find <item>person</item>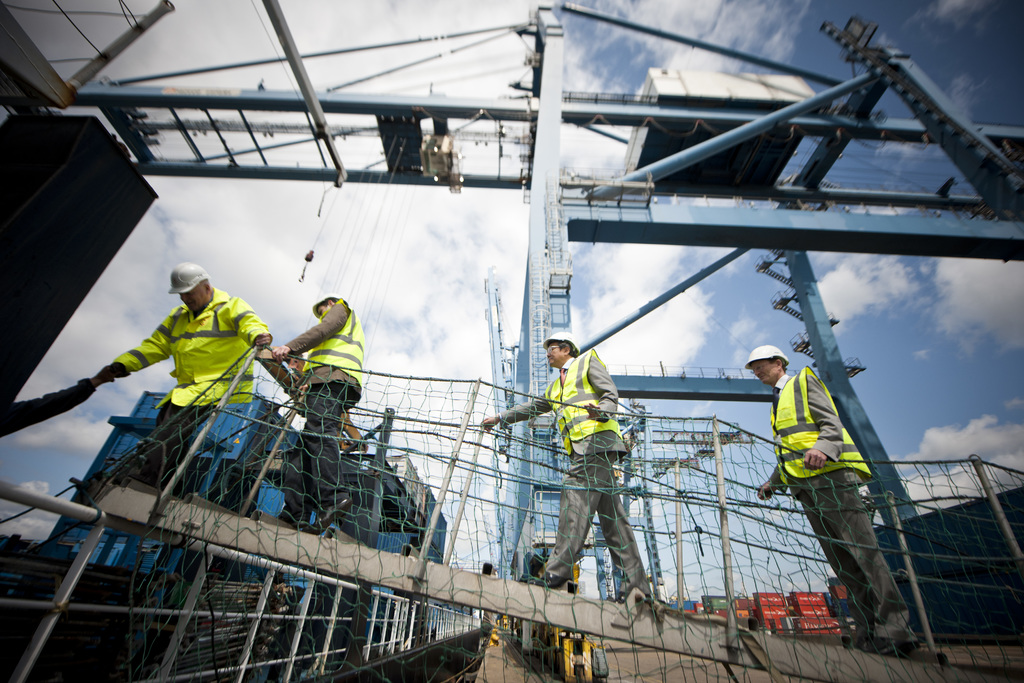
rect(274, 292, 364, 538)
